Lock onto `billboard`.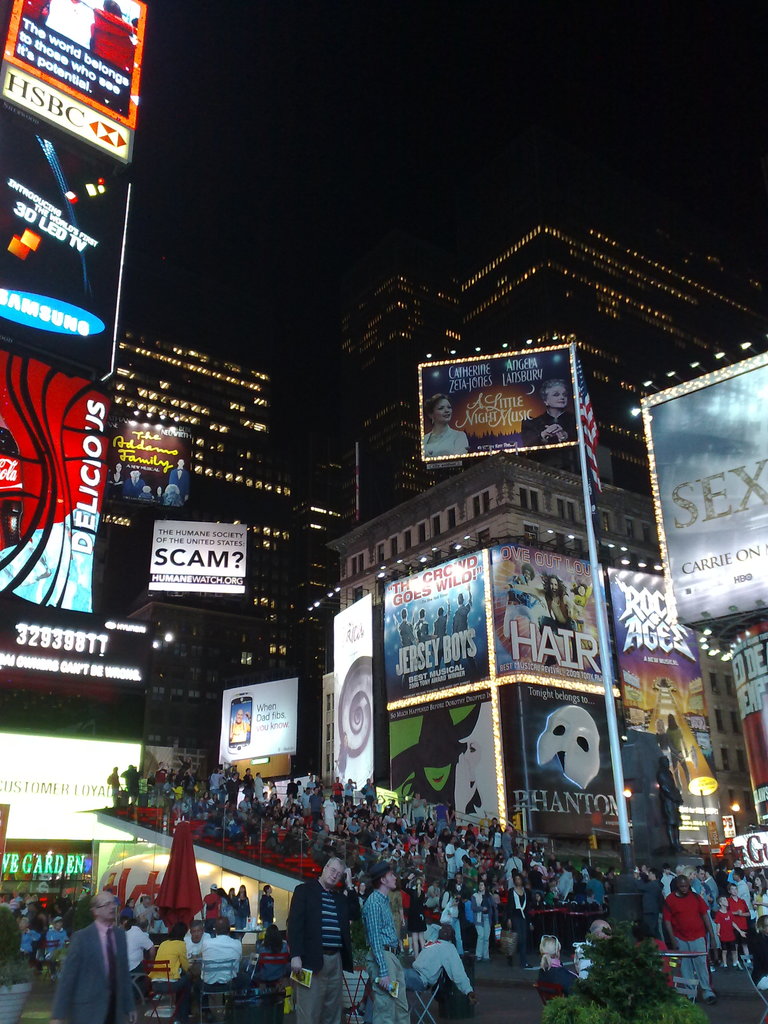
Locked: 0:0:143:154.
